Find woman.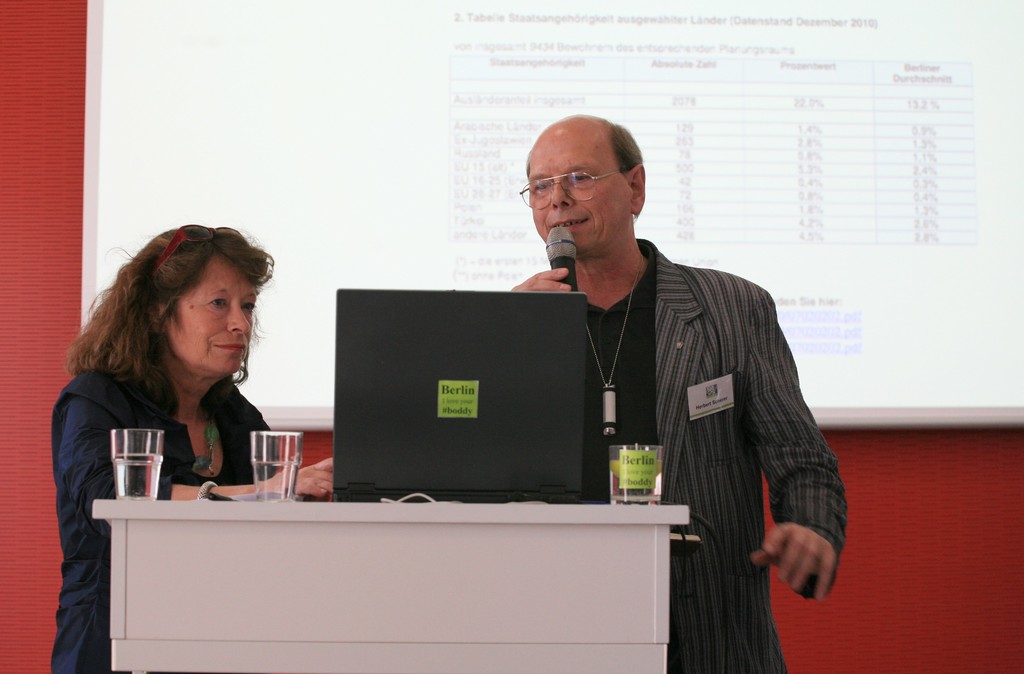
region(49, 225, 335, 673).
